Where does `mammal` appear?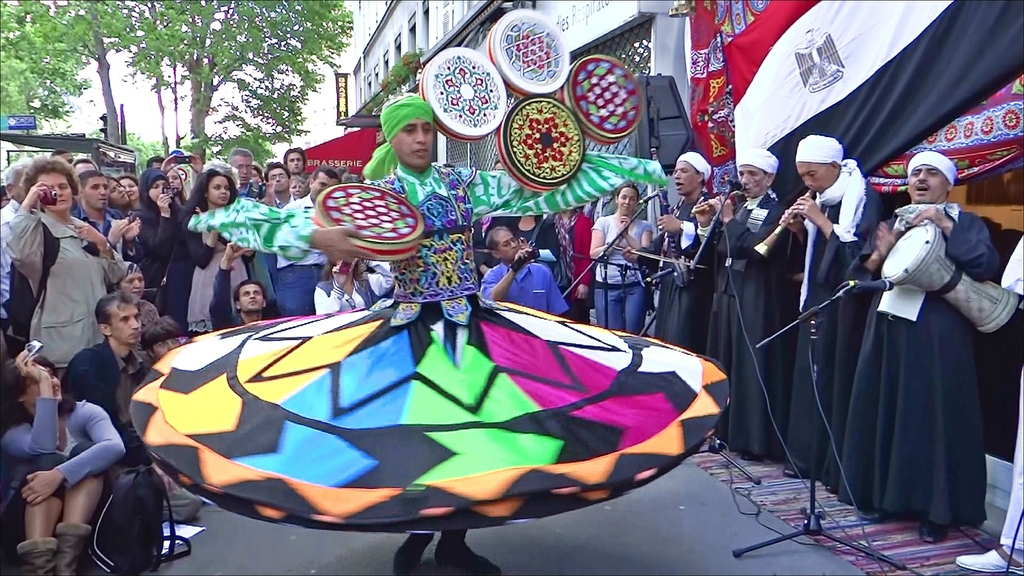
Appears at crop(776, 130, 879, 476).
